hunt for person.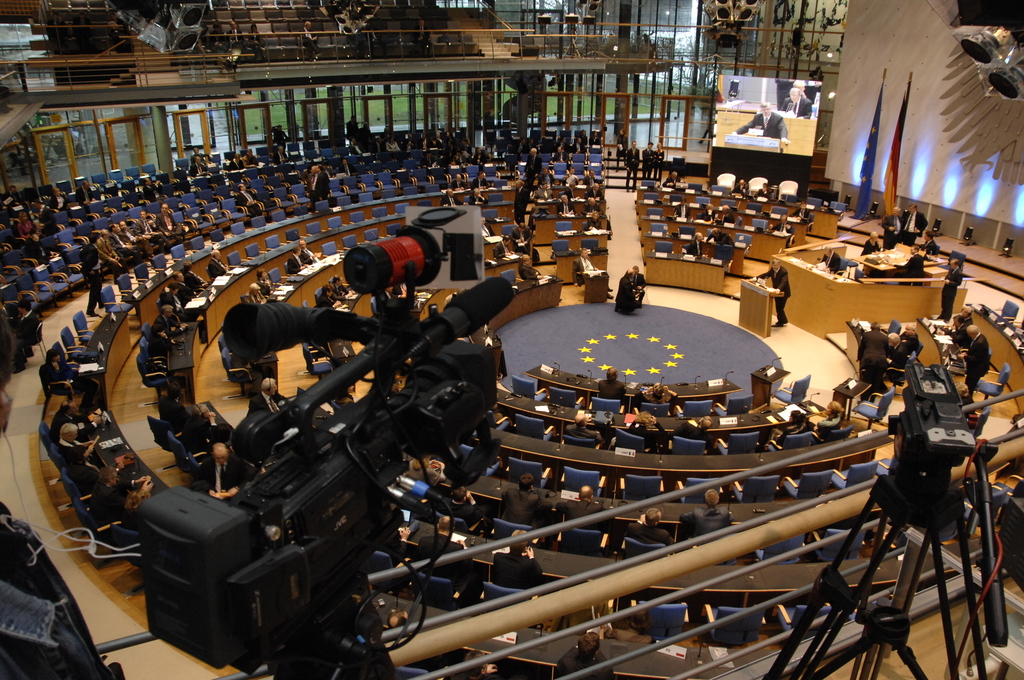
Hunted down at <bbox>881, 205, 905, 251</bbox>.
